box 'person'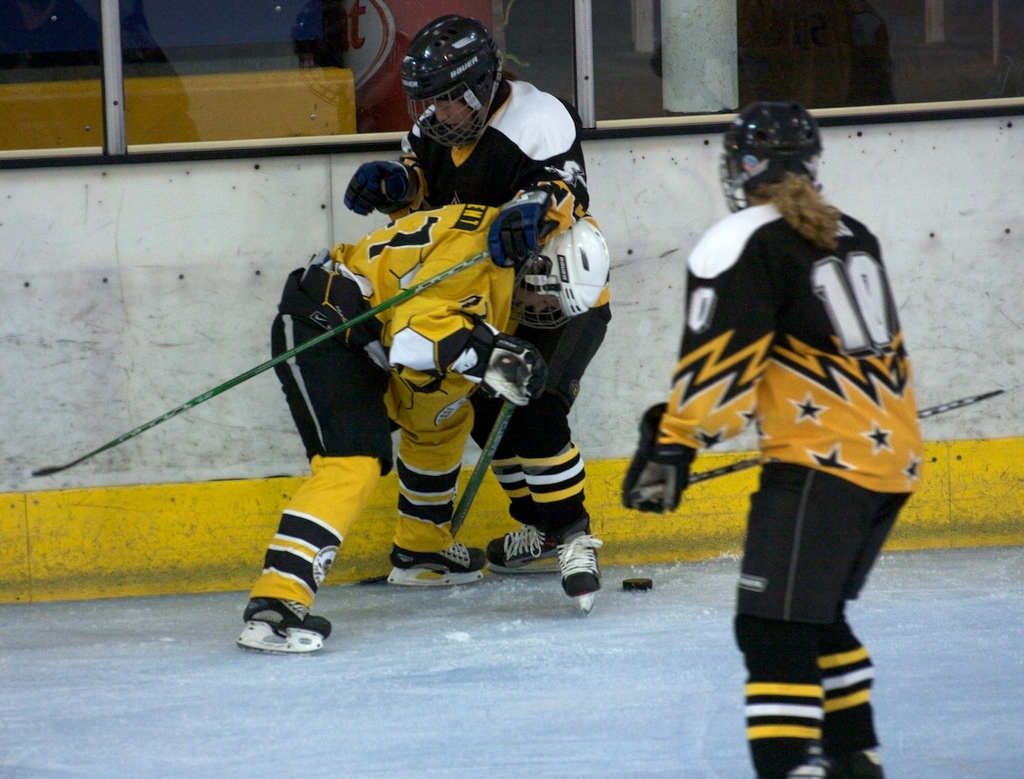
[617, 101, 924, 778]
